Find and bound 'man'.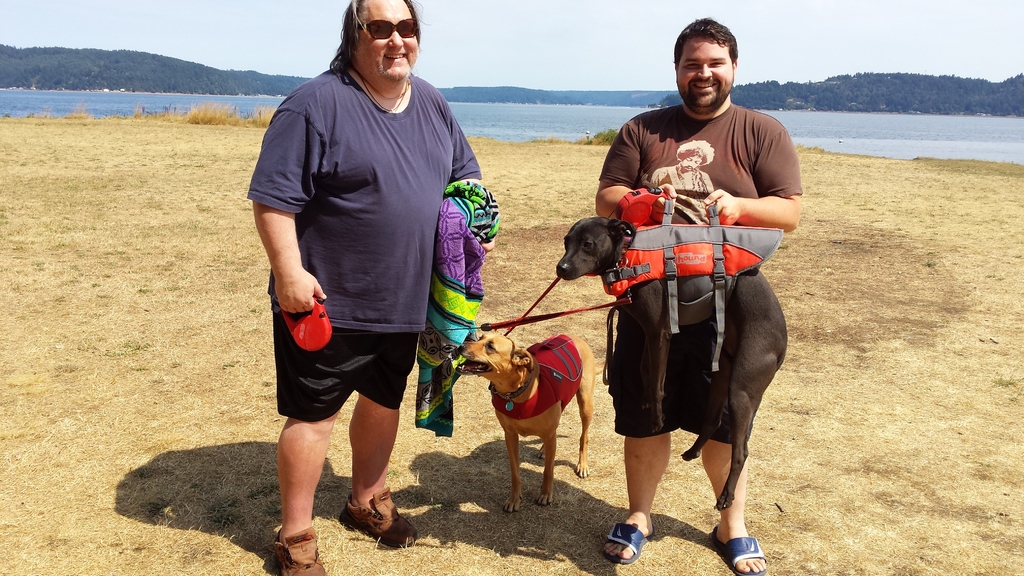
Bound: Rect(595, 11, 803, 575).
